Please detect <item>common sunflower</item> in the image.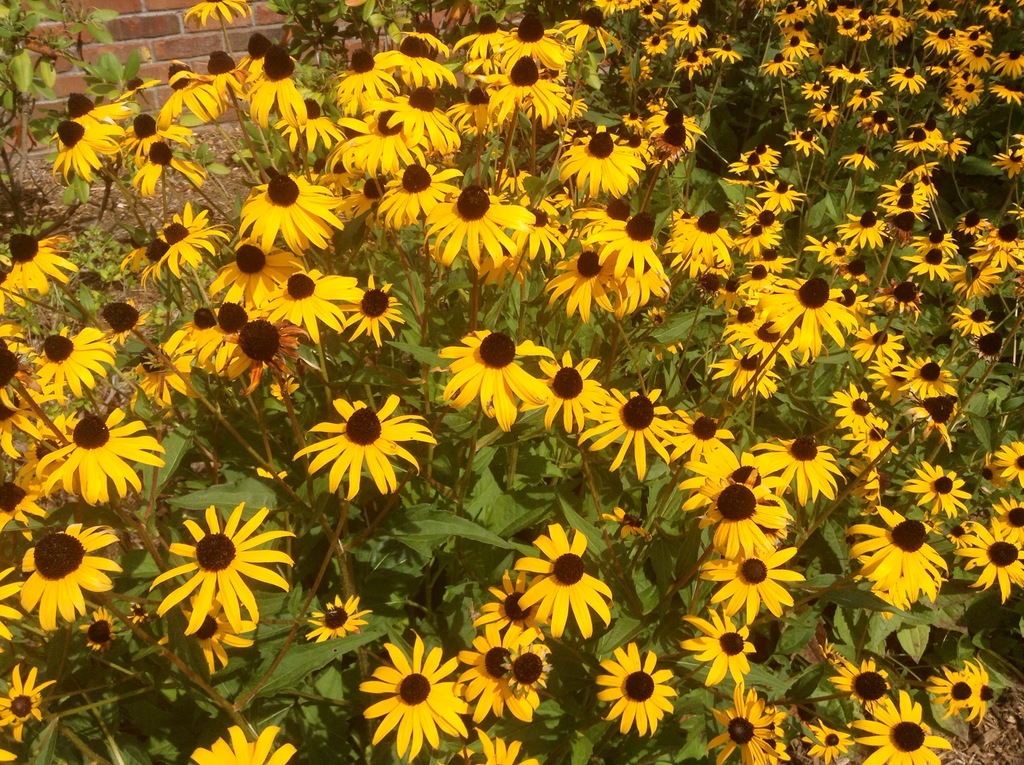
bbox(582, 389, 665, 467).
